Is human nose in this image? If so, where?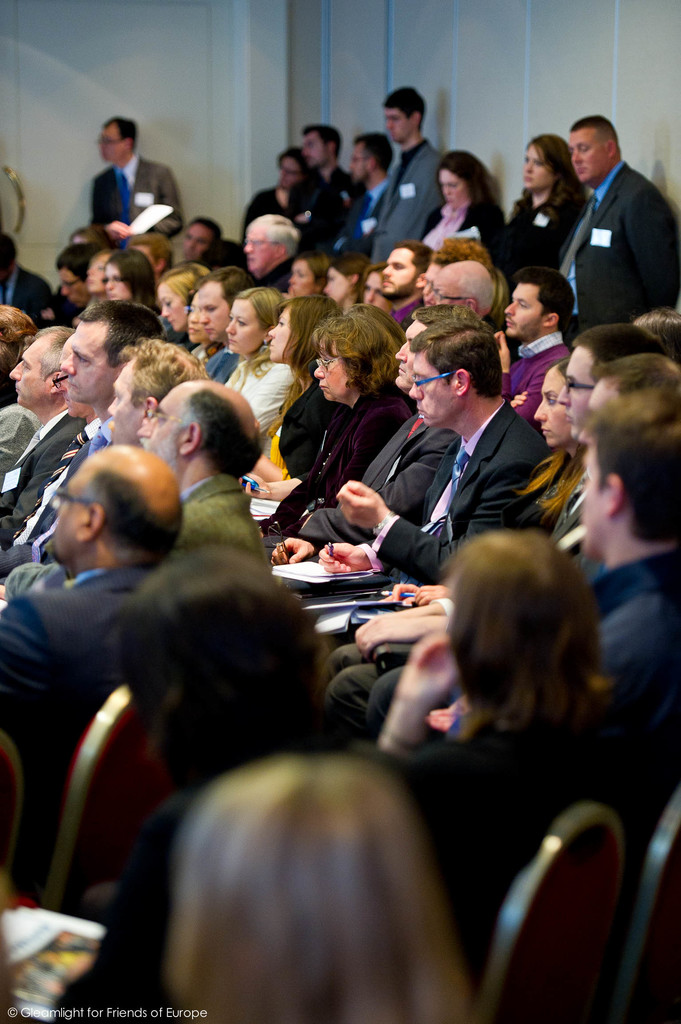
Yes, at bbox=[367, 289, 375, 303].
